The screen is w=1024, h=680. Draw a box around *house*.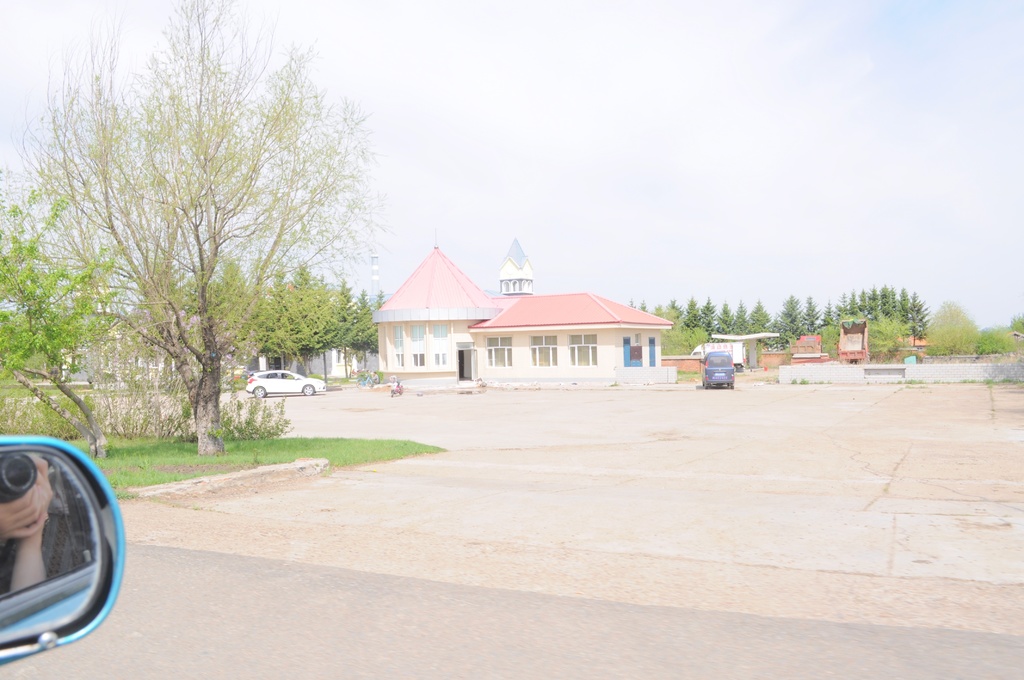
region(695, 328, 775, 376).
